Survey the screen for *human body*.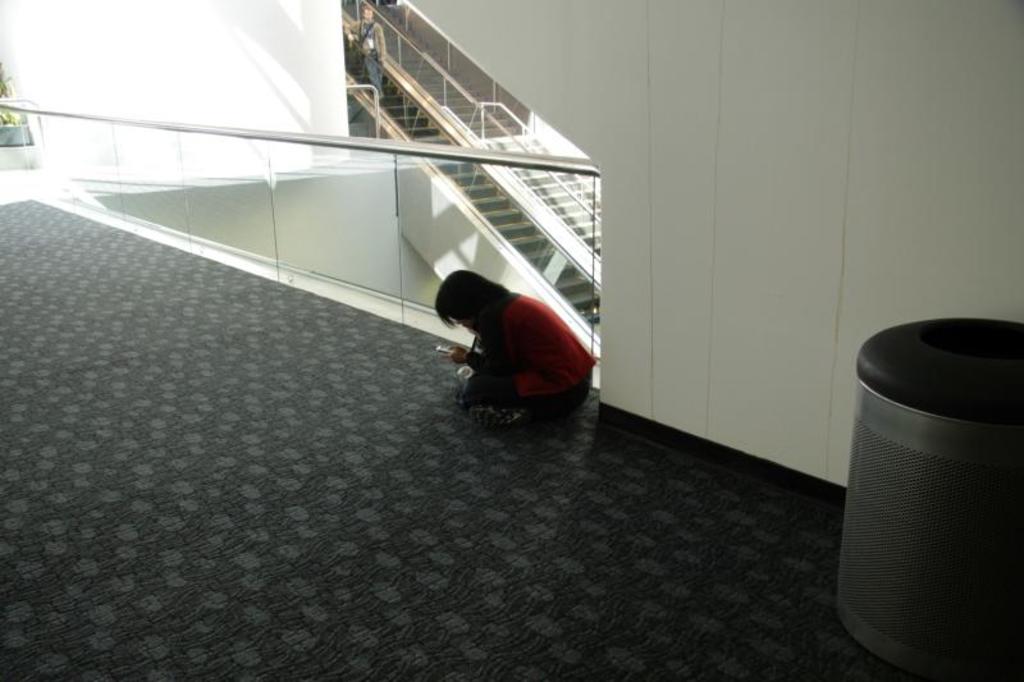
Survey found: 411, 253, 588, 430.
